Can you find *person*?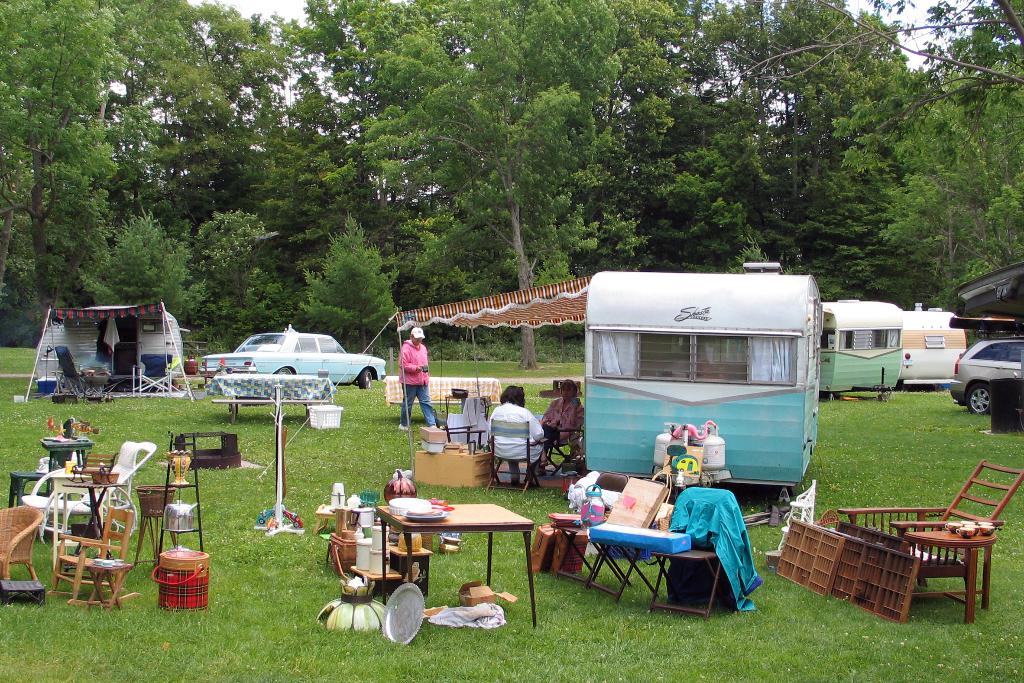
Yes, bounding box: 393/322/454/440.
